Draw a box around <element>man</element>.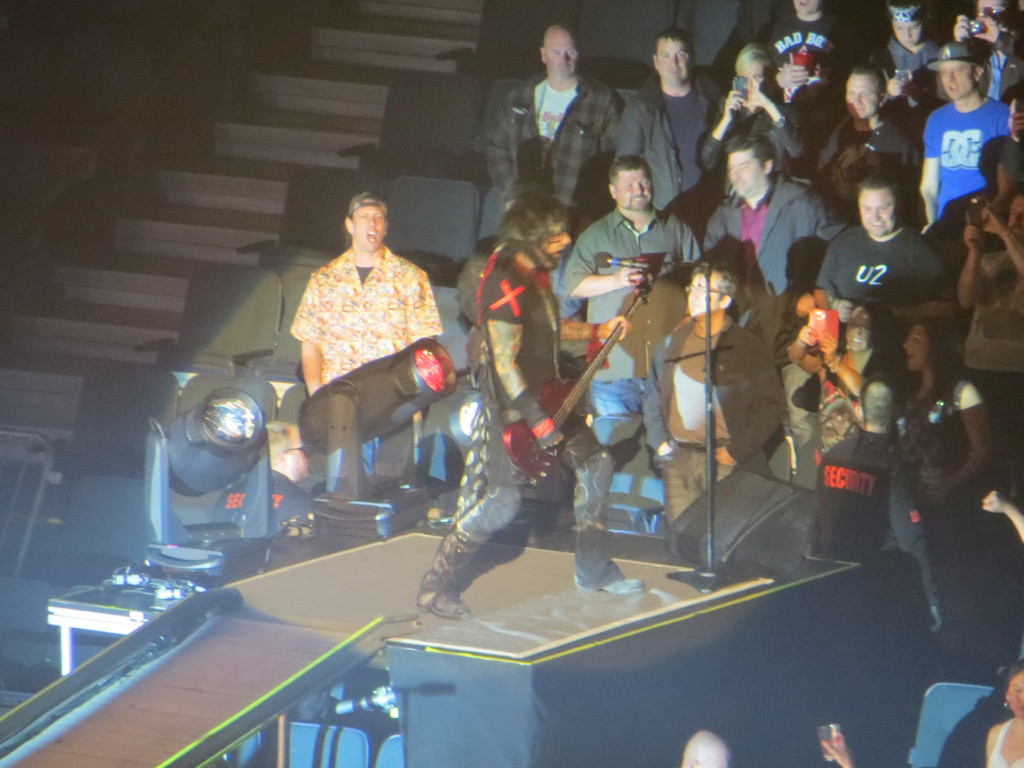
[left=809, top=159, right=956, bottom=371].
